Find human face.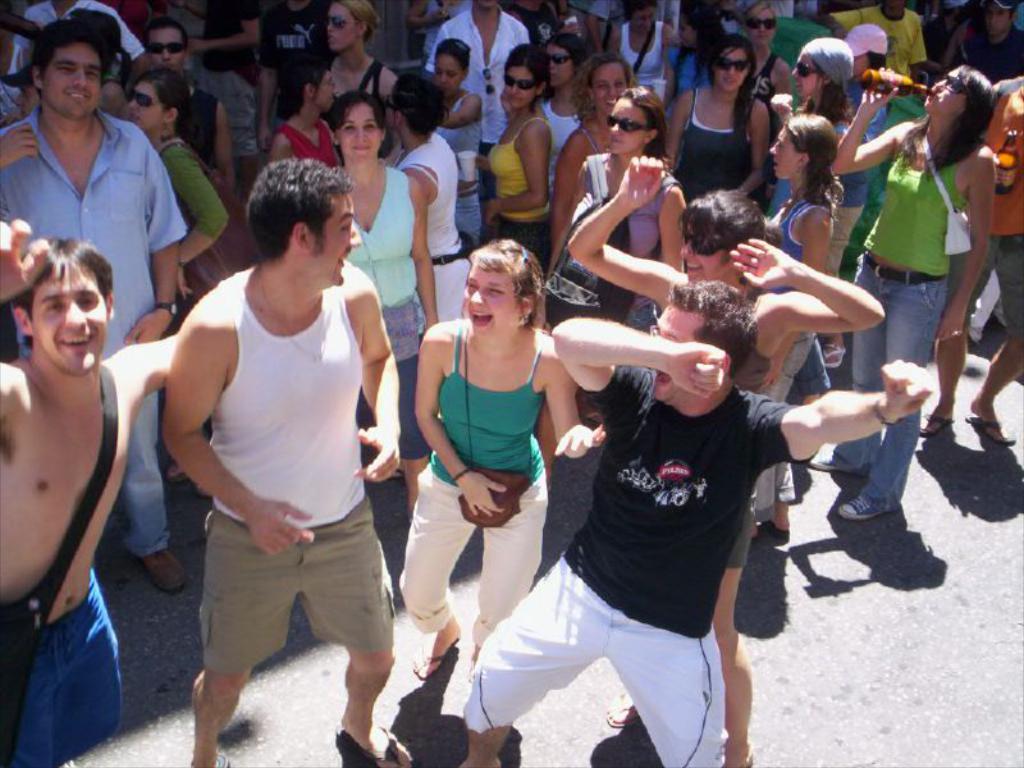
box=[33, 264, 106, 379].
